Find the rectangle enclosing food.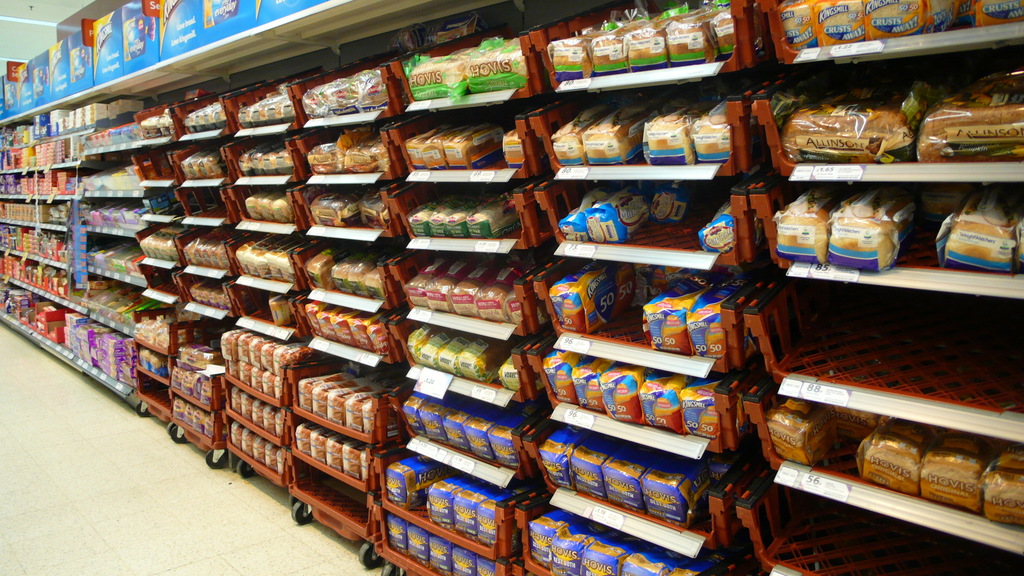
box=[365, 317, 394, 355].
